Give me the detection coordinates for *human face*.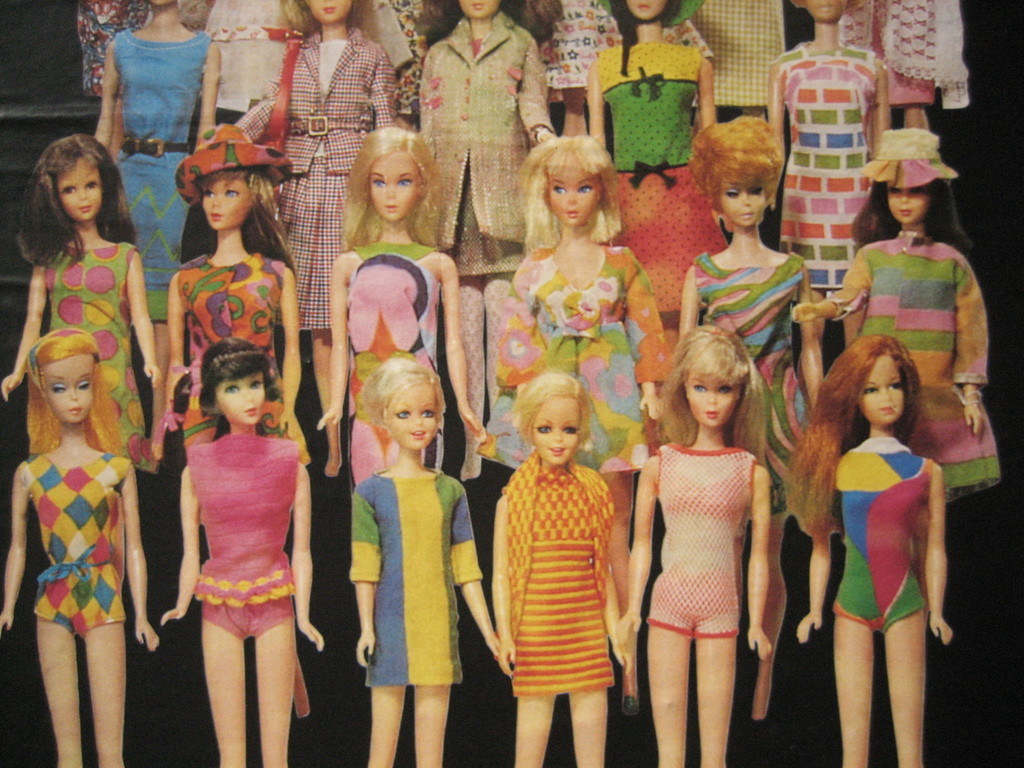
left=884, top=184, right=923, bottom=225.
